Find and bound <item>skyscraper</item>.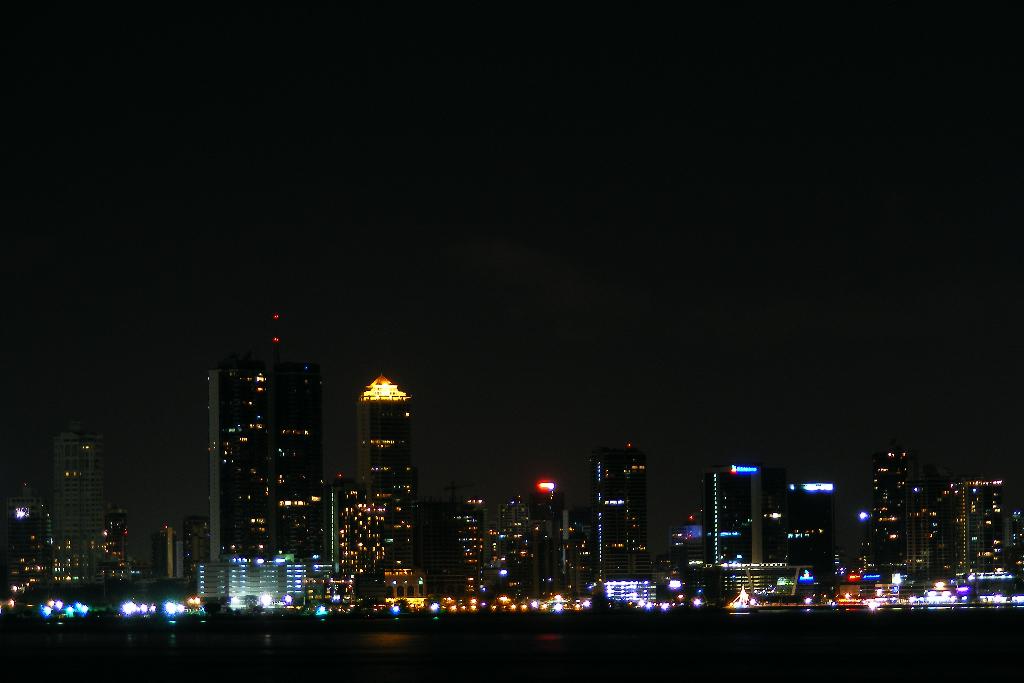
Bound: 51/418/106/584.
